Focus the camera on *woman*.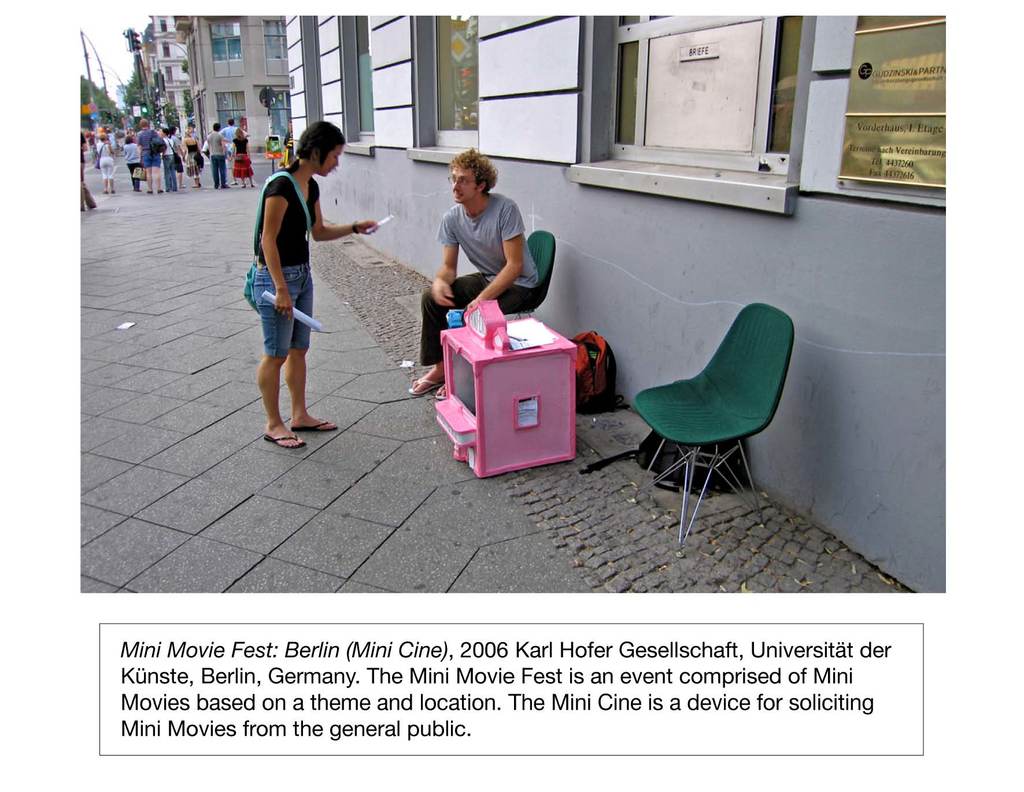
Focus region: [231, 124, 264, 197].
